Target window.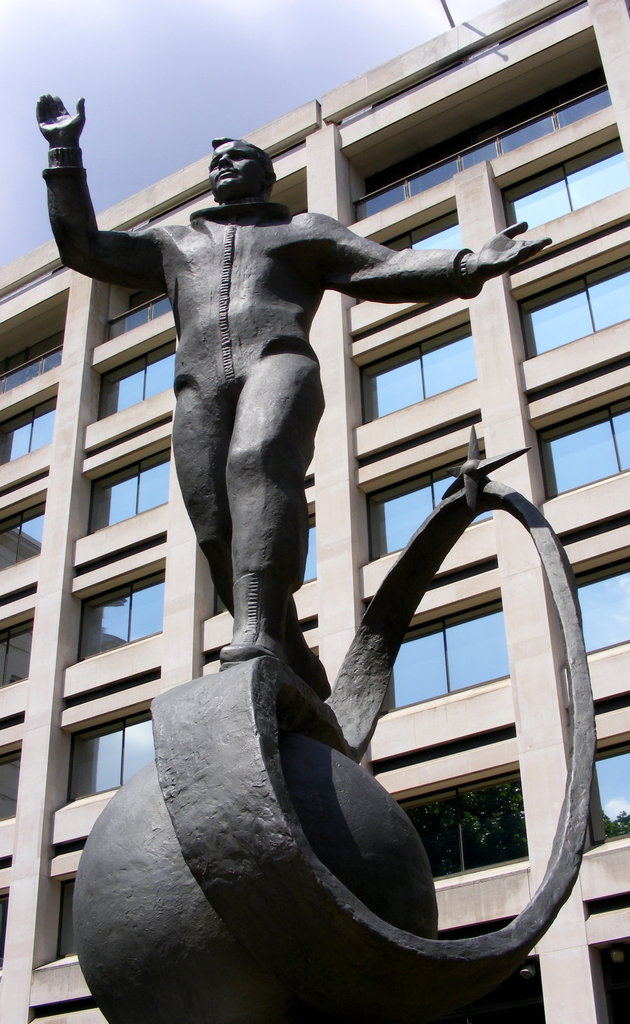
Target region: Rect(528, 263, 629, 359).
